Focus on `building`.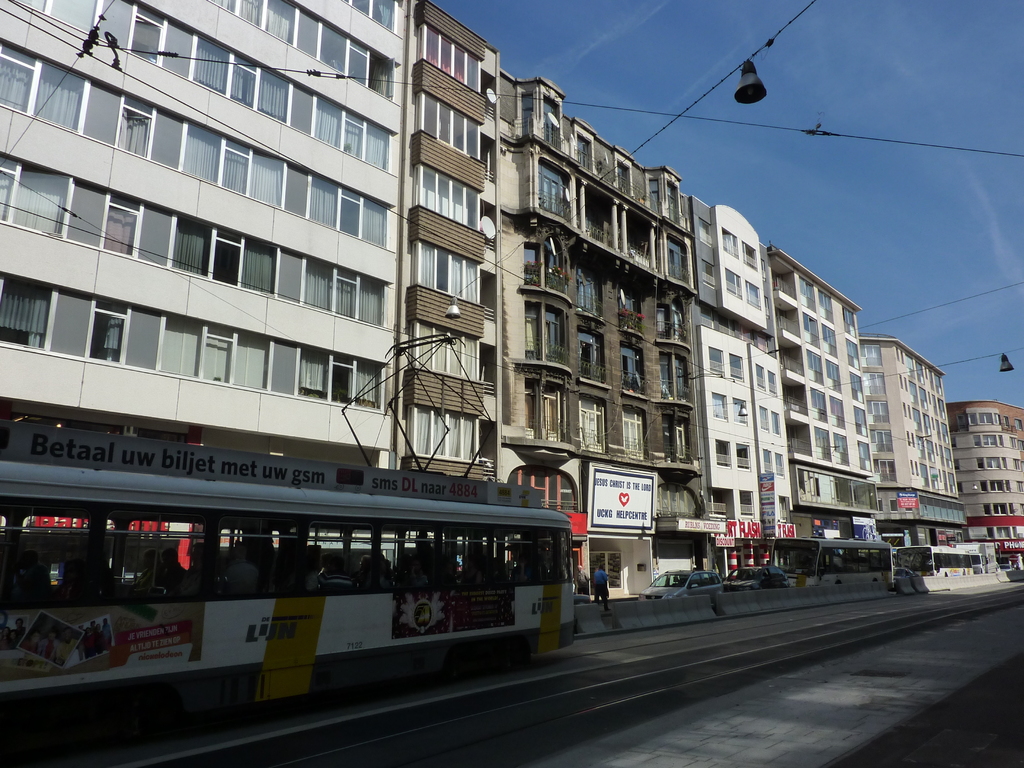
Focused at x1=531 y1=77 x2=717 y2=596.
